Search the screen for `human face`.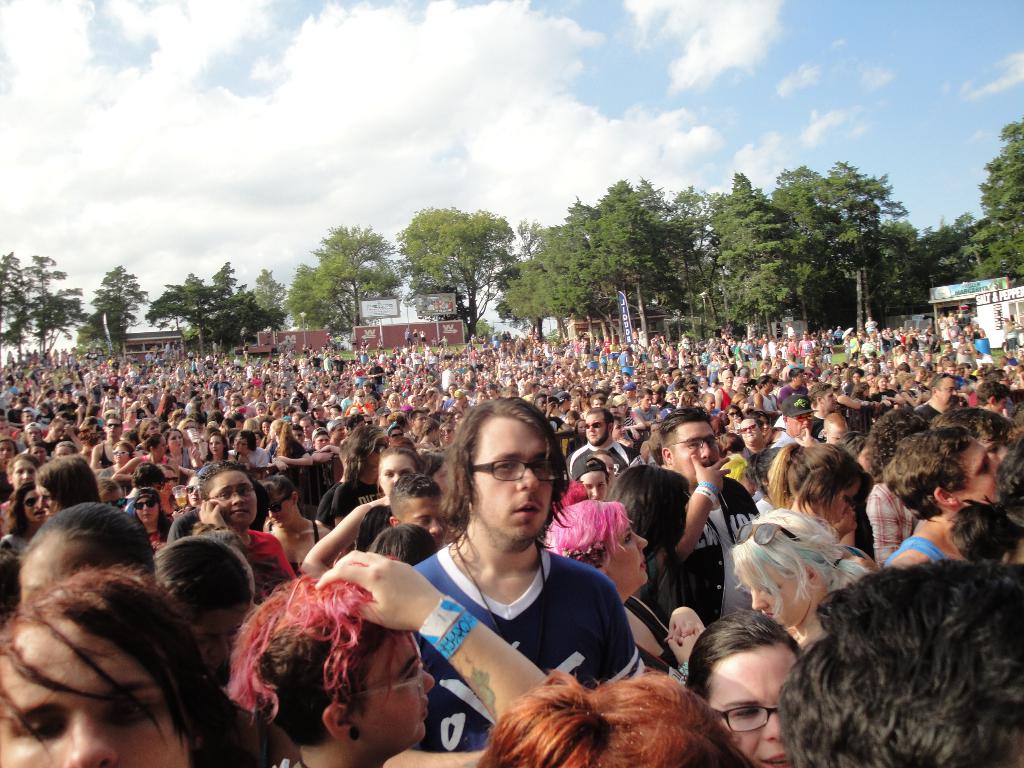
Found at {"left": 449, "top": 387, "right": 453, "bottom": 396}.
